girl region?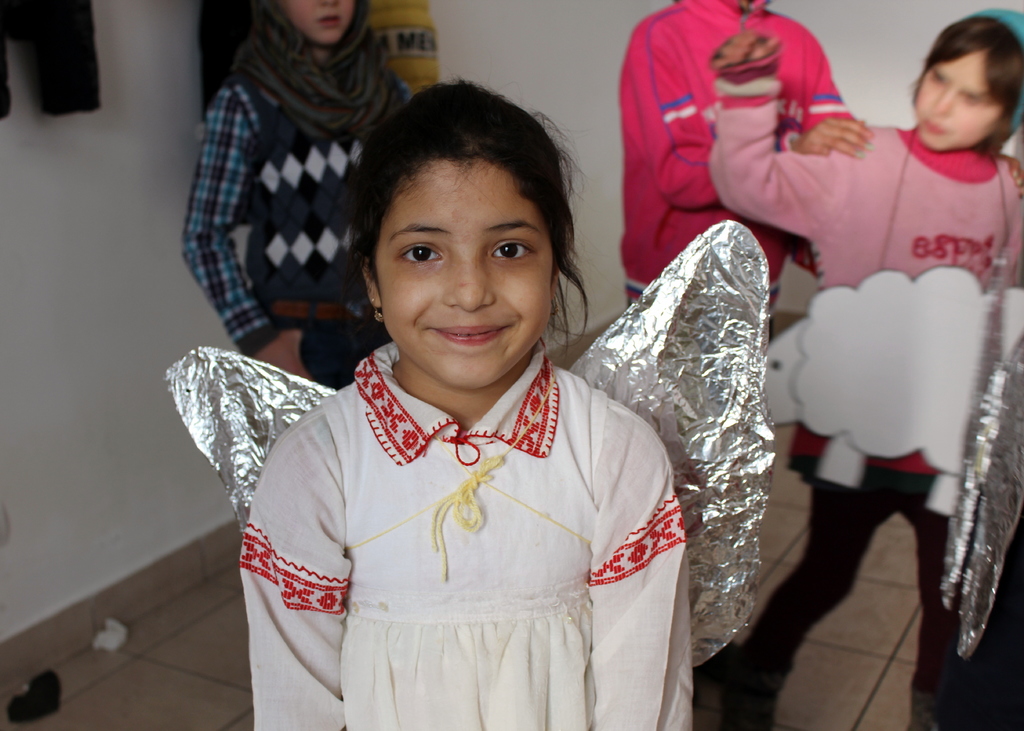
(left=708, top=0, right=1023, bottom=727)
